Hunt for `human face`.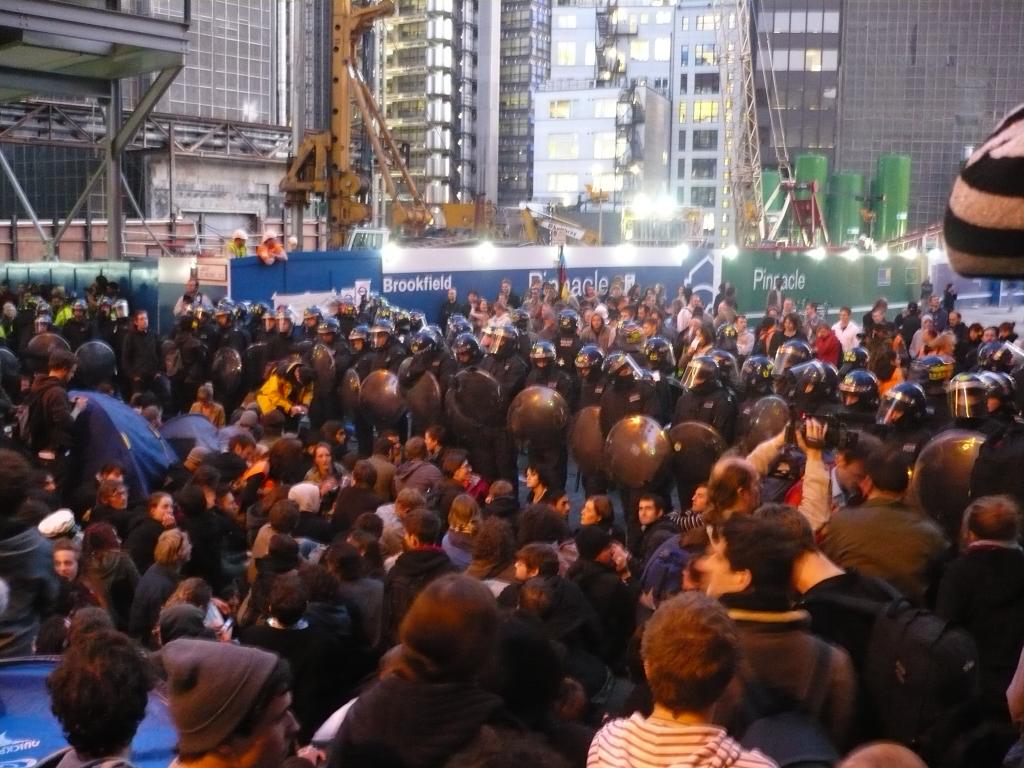
Hunted down at [576, 497, 599, 525].
